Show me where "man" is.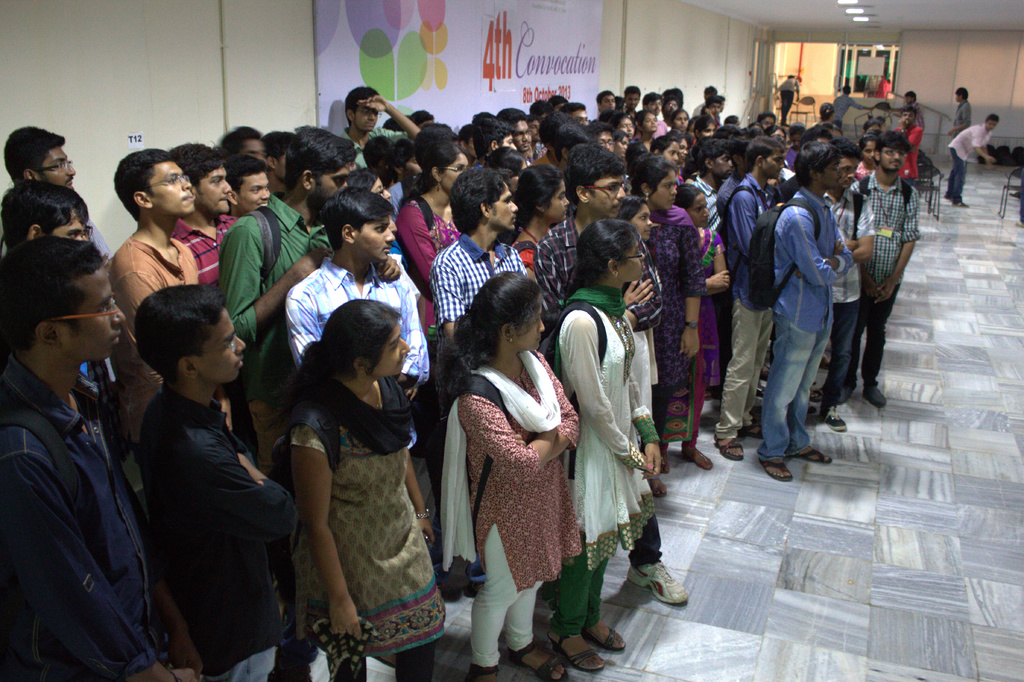
"man" is at select_region(426, 166, 529, 596).
